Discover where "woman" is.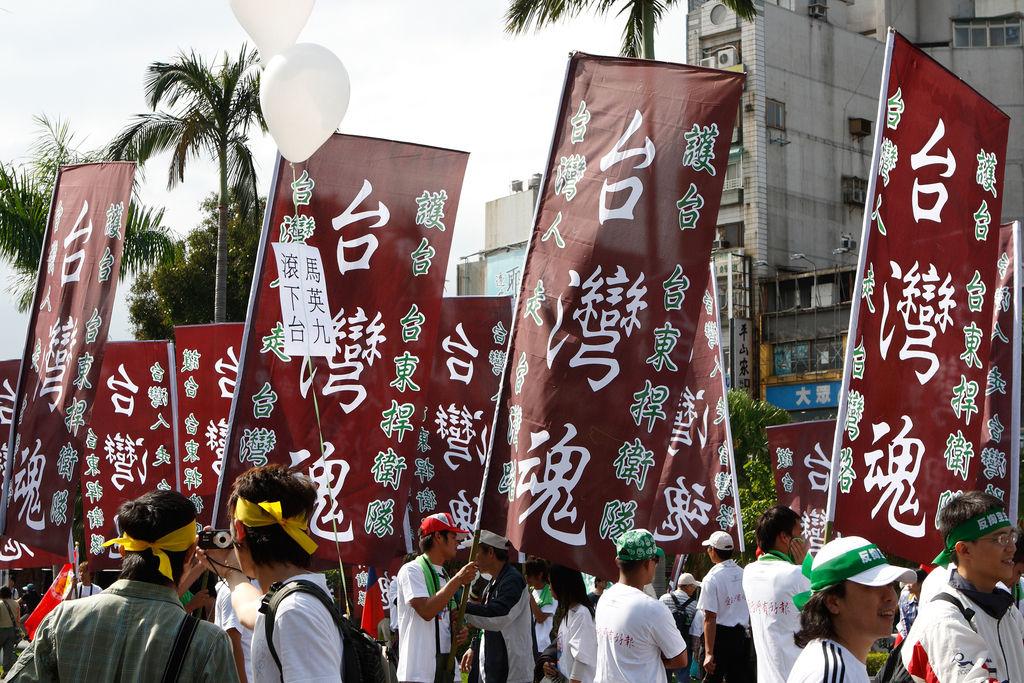
Discovered at 545/559/594/682.
